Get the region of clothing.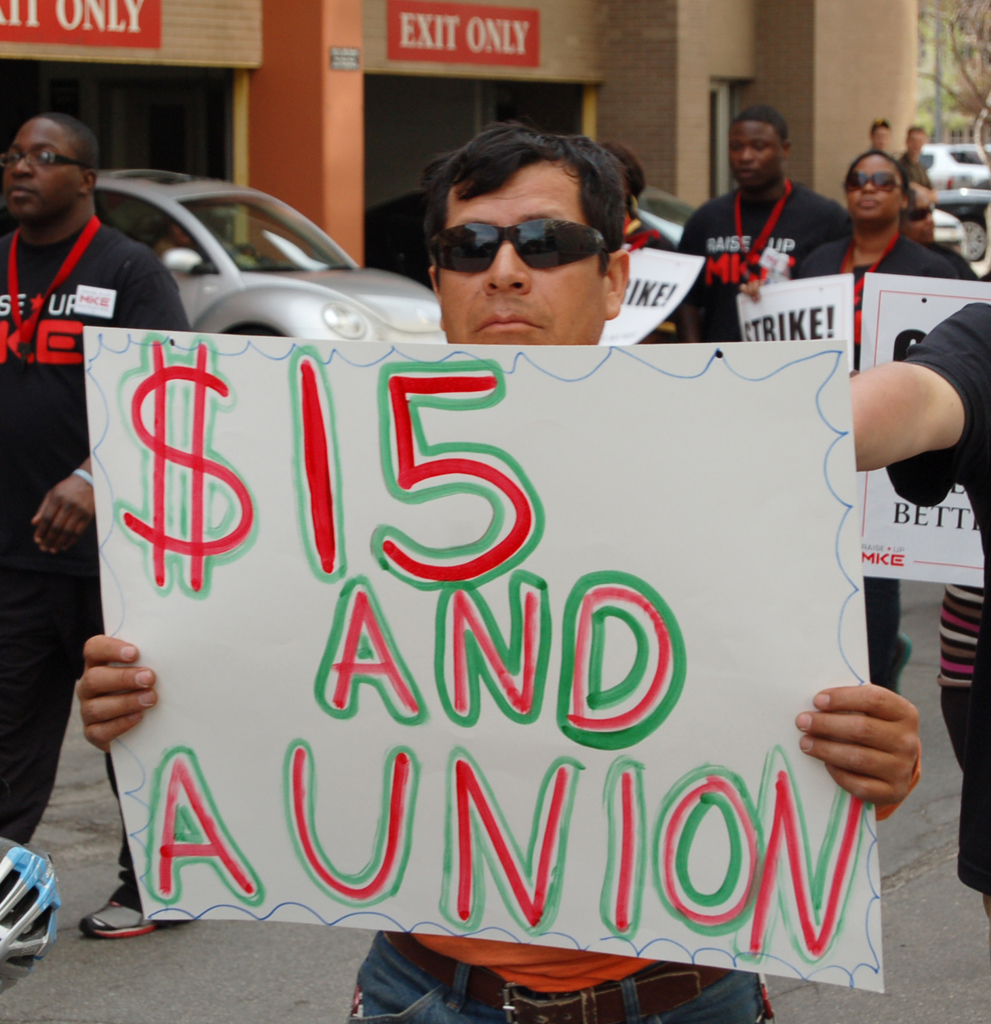
896 298 990 915.
